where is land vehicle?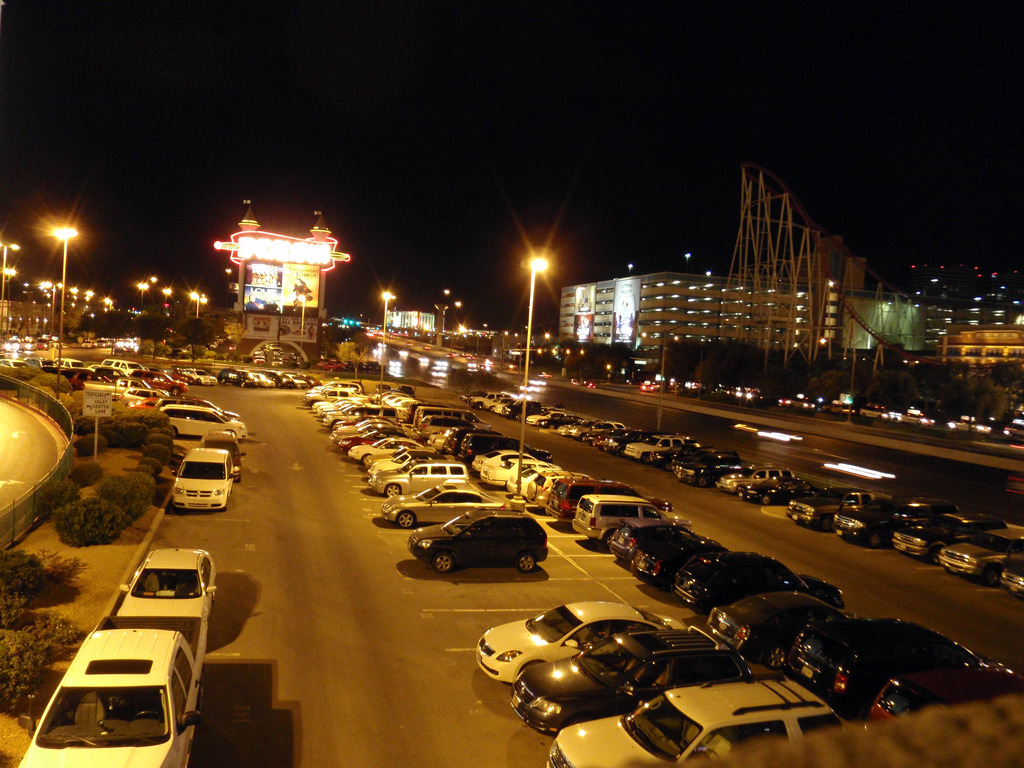
<region>721, 389, 754, 393</region>.
